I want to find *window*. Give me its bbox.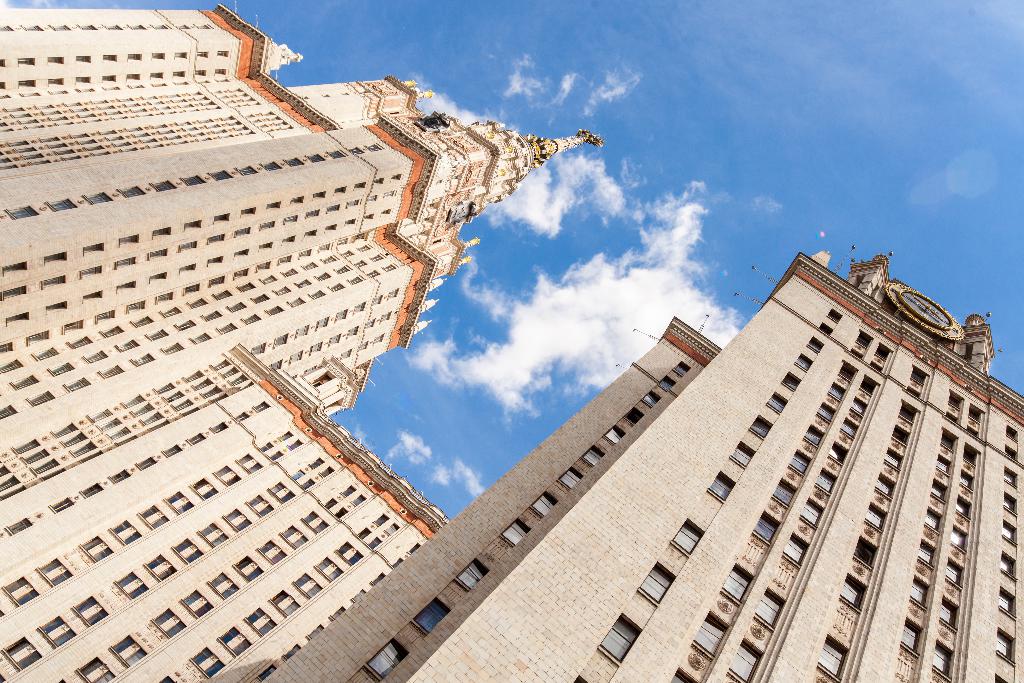
<bbox>84, 536, 114, 560</bbox>.
